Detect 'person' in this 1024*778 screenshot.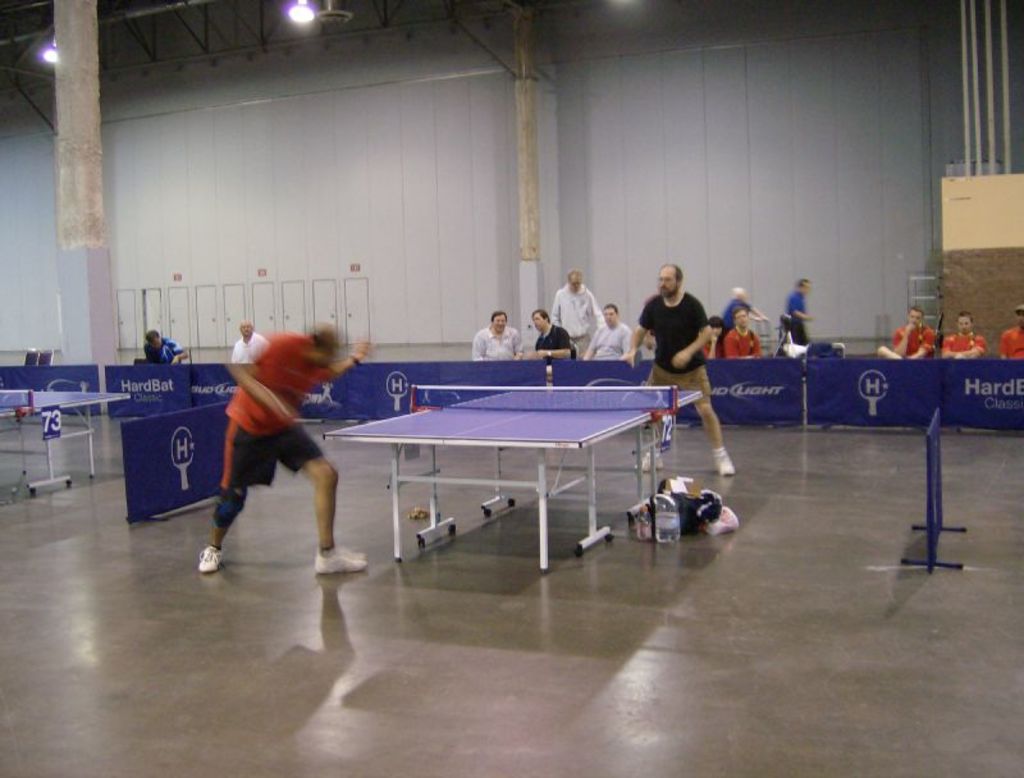
Detection: <region>781, 283, 817, 344</region>.
